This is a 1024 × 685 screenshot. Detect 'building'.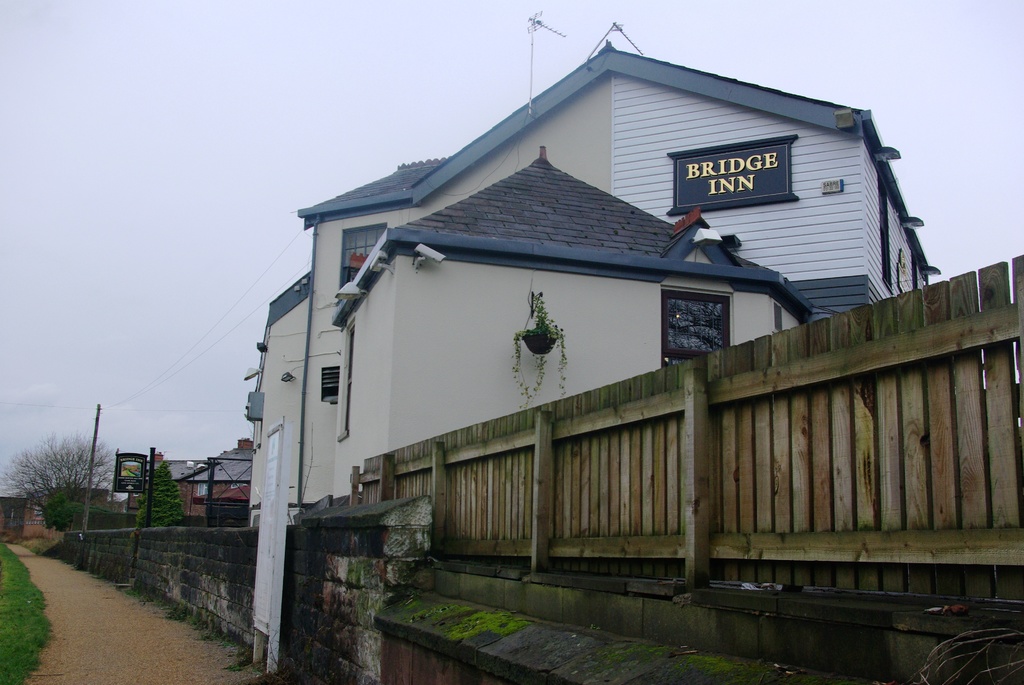
[244, 1, 1023, 684].
